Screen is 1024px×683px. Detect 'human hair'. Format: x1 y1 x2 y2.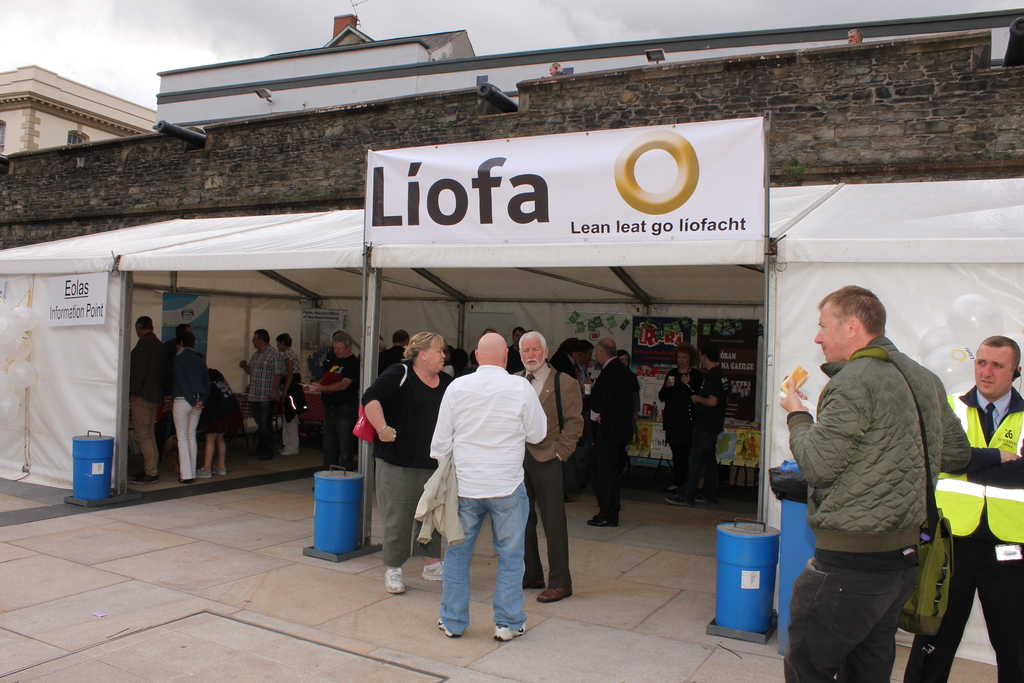
173 322 189 335.
